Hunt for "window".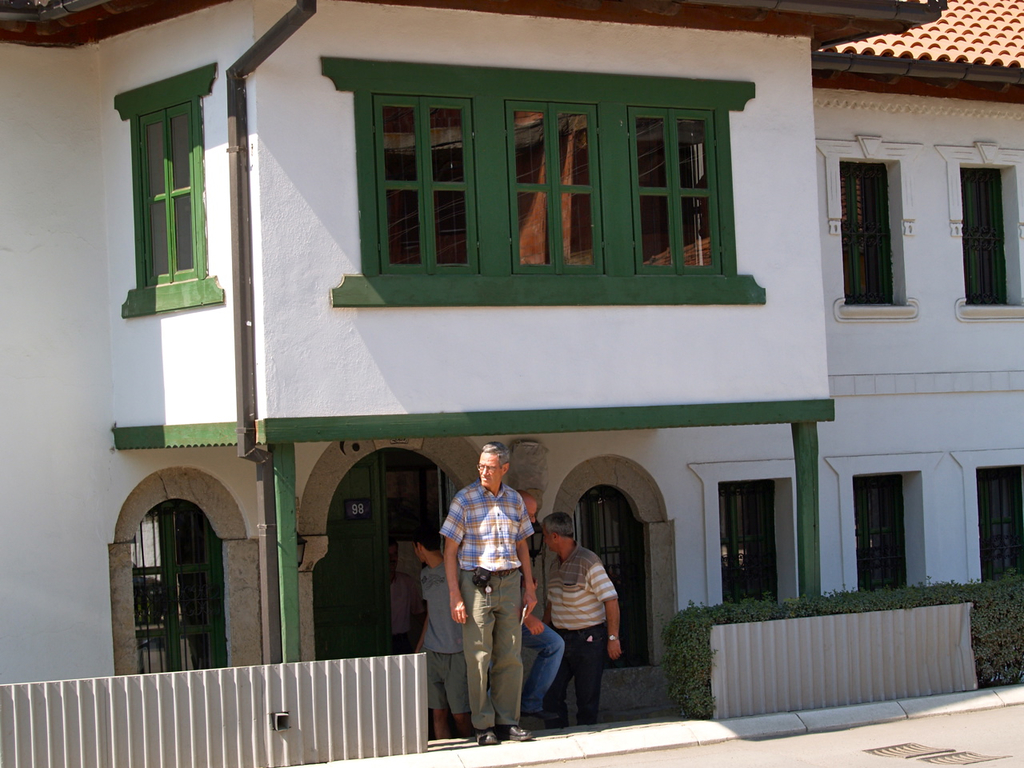
Hunted down at bbox(317, 58, 762, 303).
